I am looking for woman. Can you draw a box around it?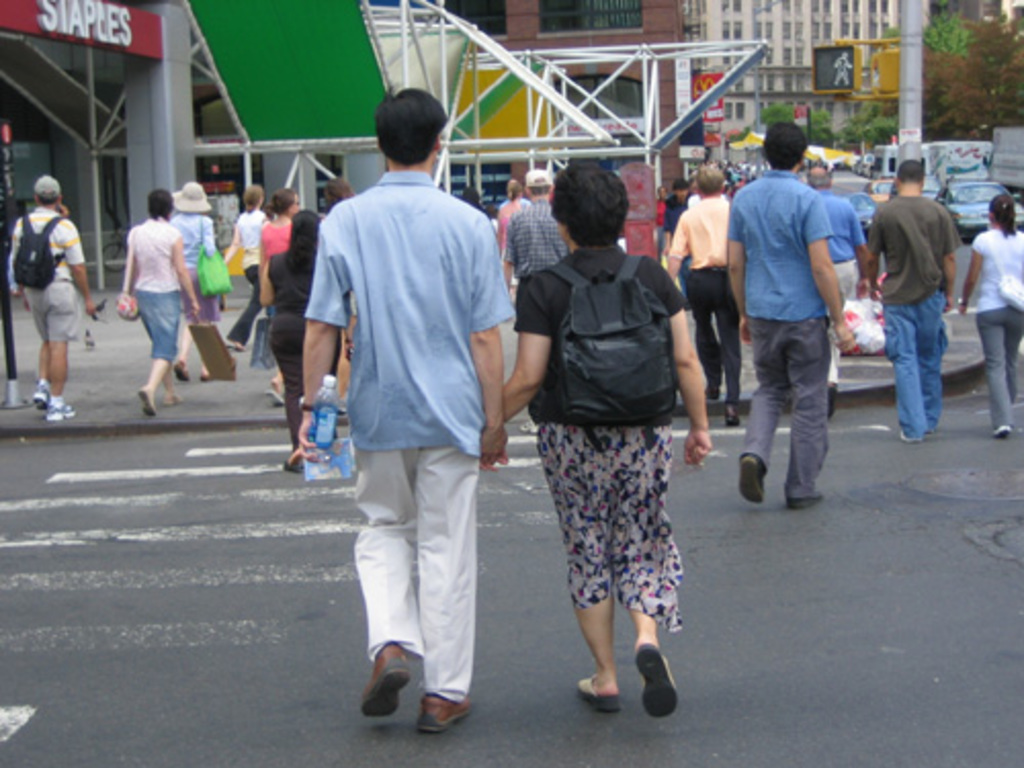
Sure, the bounding box is l=254, t=184, r=299, b=412.
